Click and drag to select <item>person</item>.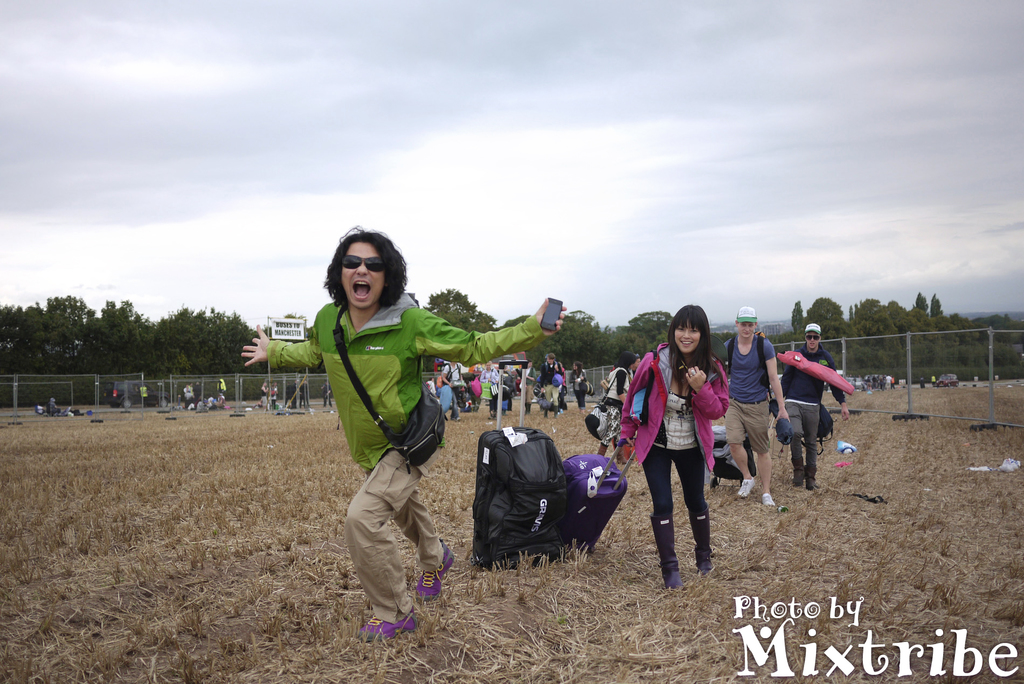
Selection: l=524, t=358, r=537, b=416.
